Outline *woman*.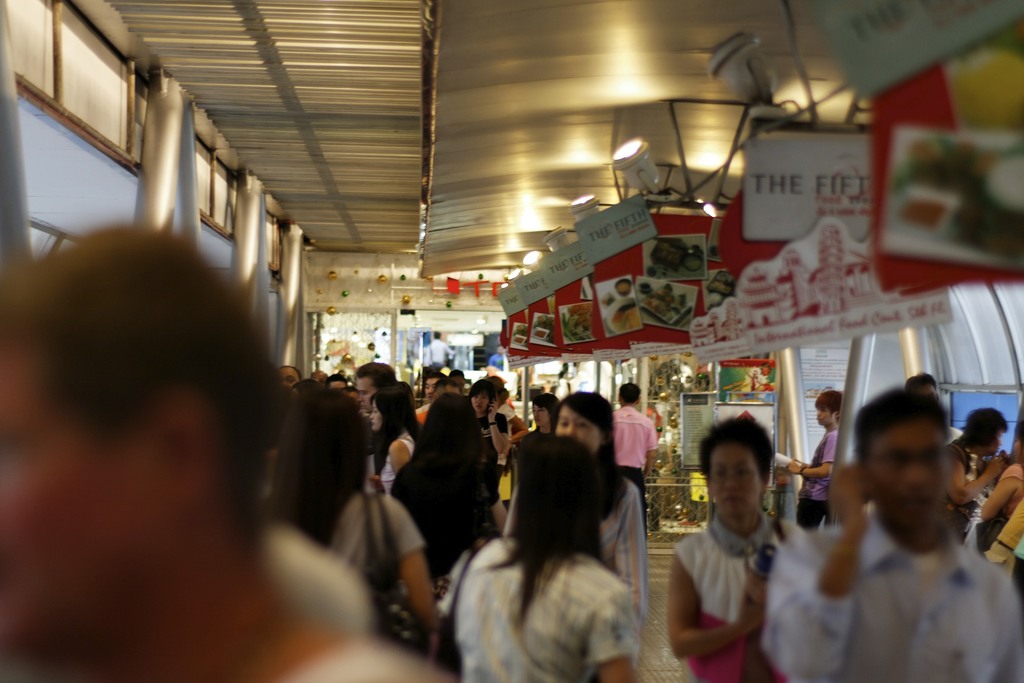
Outline: x1=358 y1=379 x2=420 y2=497.
